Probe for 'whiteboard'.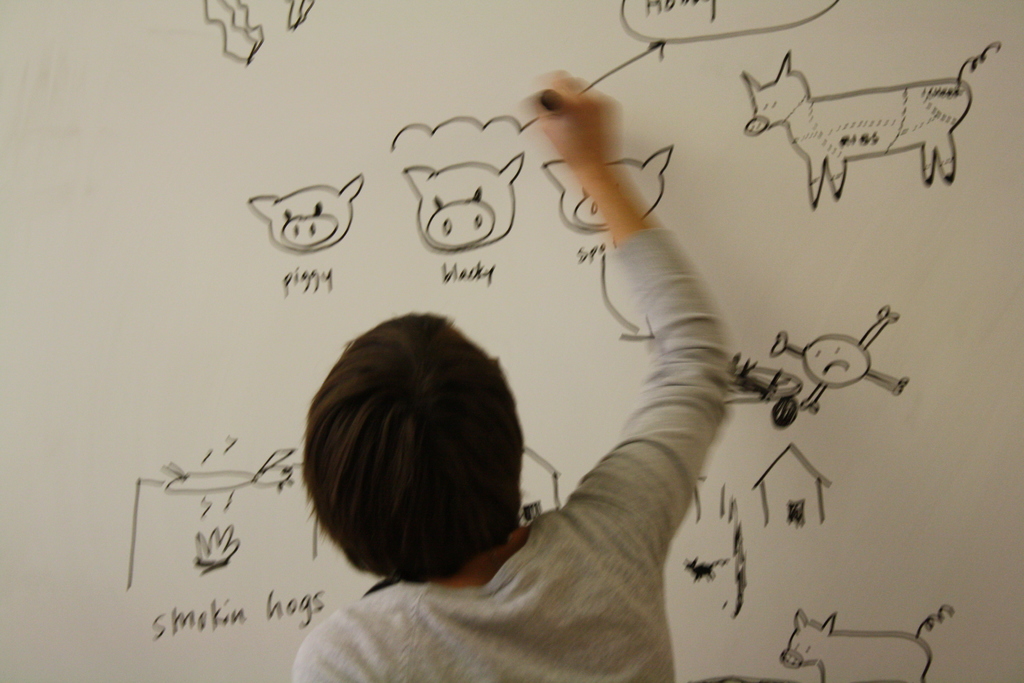
Probe result: pyautogui.locateOnScreen(2, 0, 1023, 682).
